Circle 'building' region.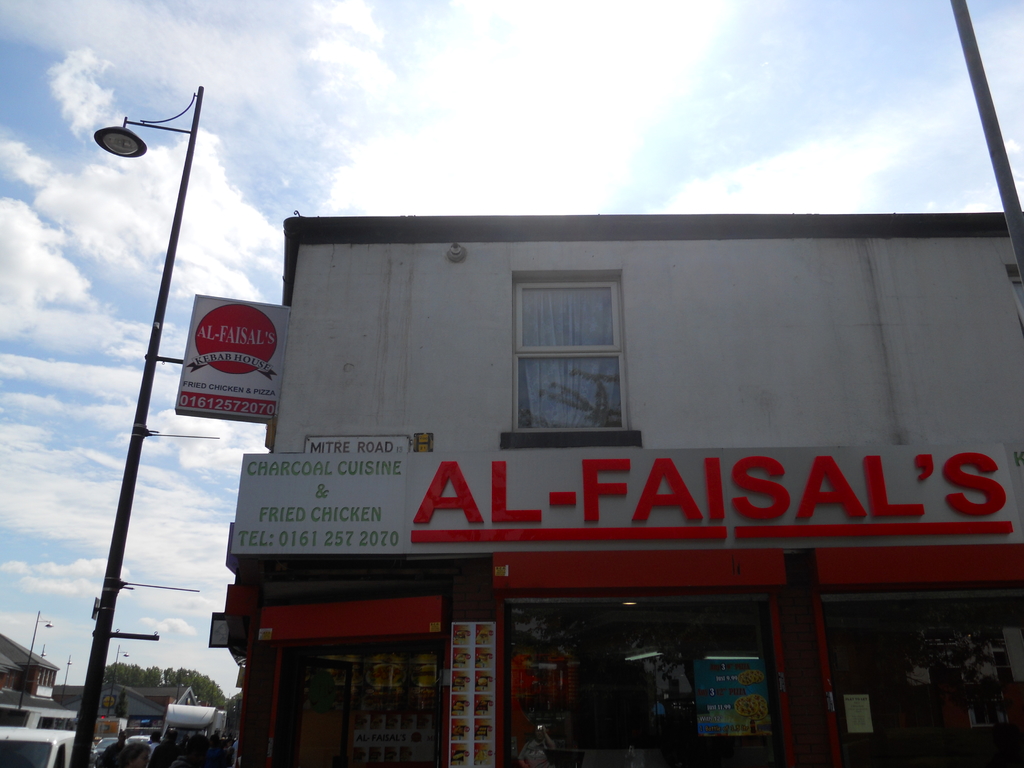
Region: <box>54,685,190,730</box>.
